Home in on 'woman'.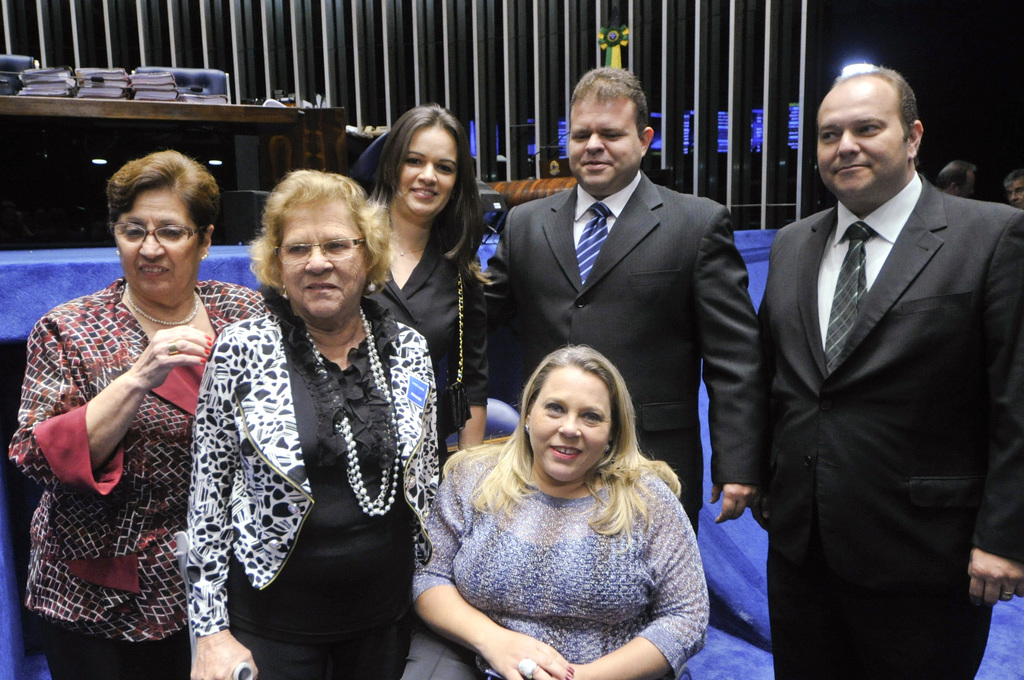
Homed in at select_region(399, 342, 711, 679).
